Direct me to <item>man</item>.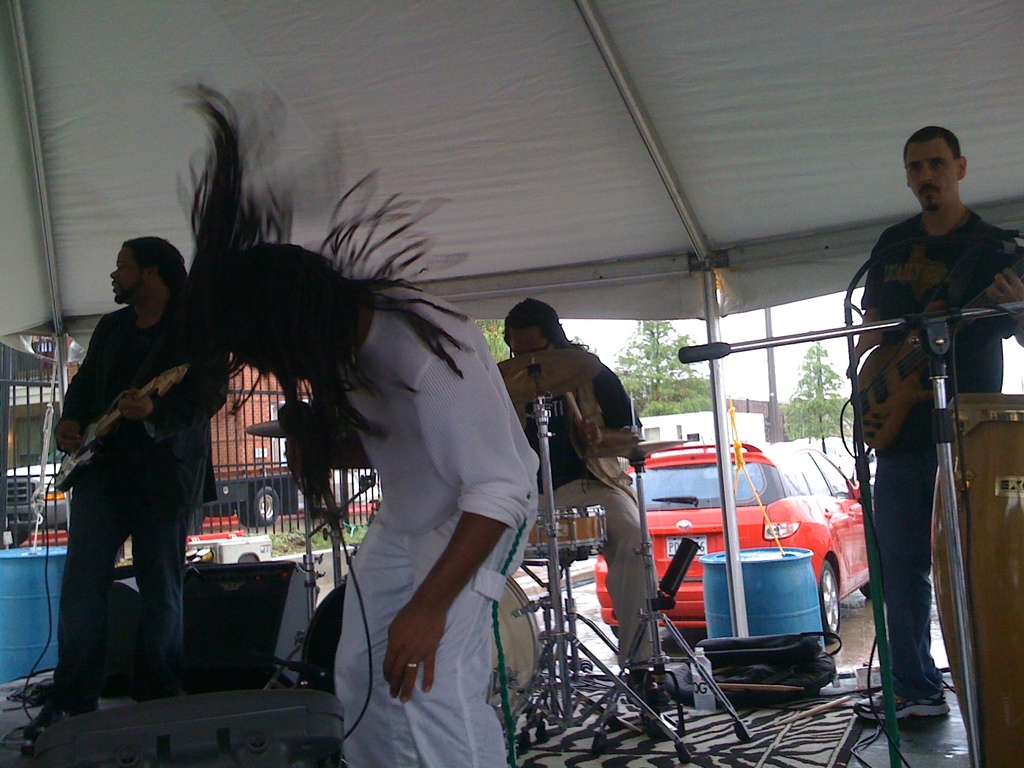
Direction: bbox=[501, 296, 689, 714].
